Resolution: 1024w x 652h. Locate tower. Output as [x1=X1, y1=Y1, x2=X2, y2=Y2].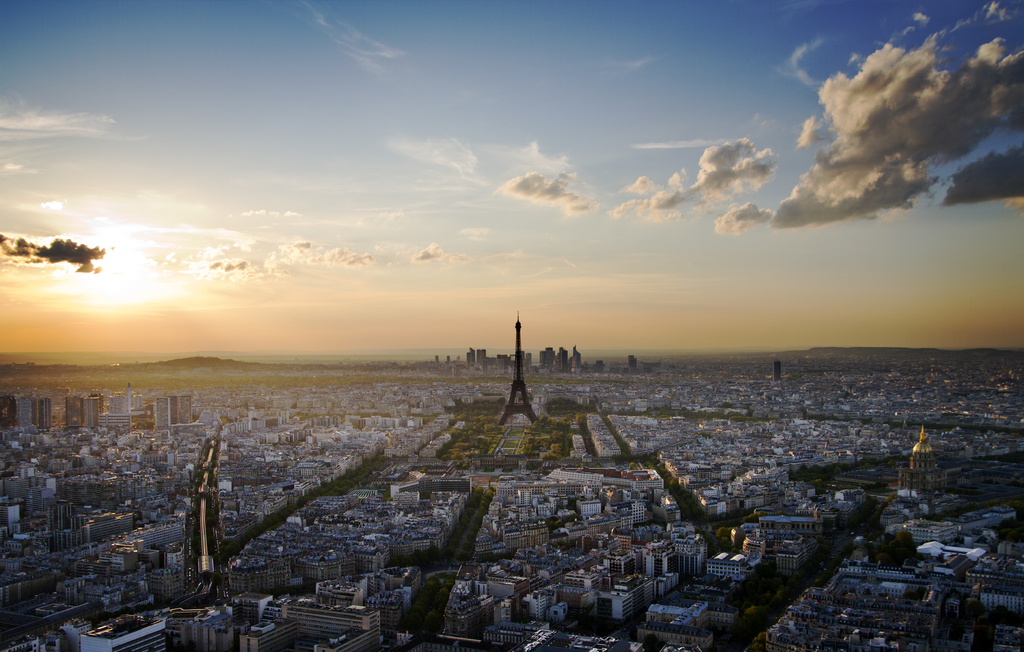
[x1=773, y1=360, x2=781, y2=381].
